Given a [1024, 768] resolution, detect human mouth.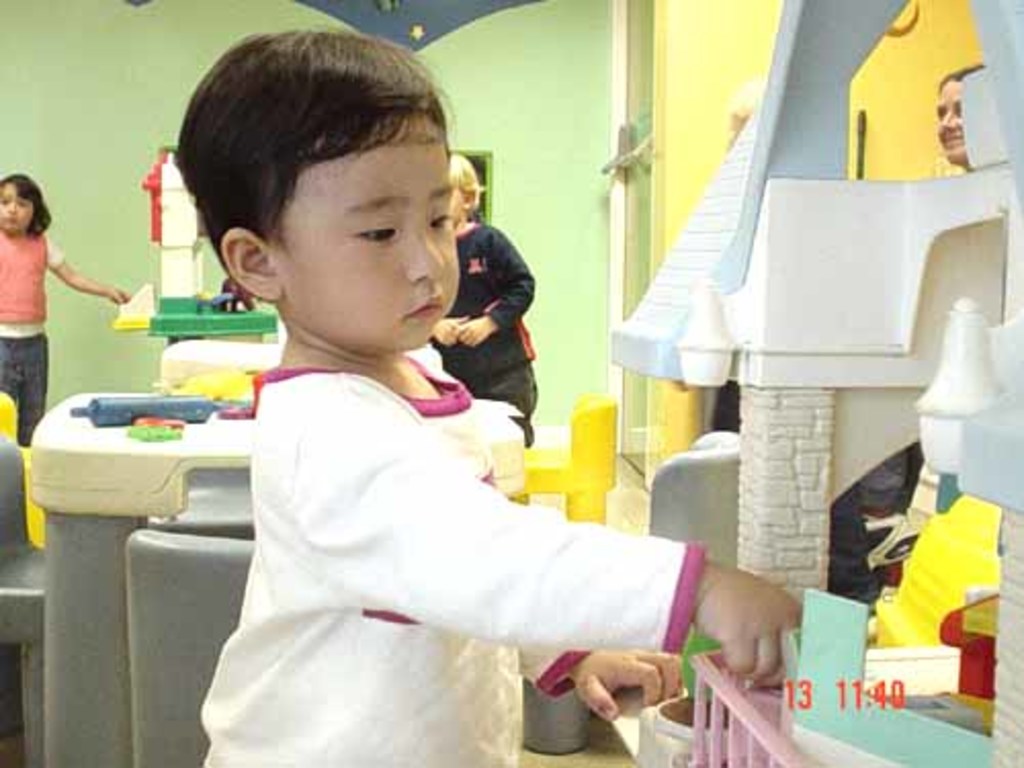
x1=403 y1=287 x2=446 y2=322.
